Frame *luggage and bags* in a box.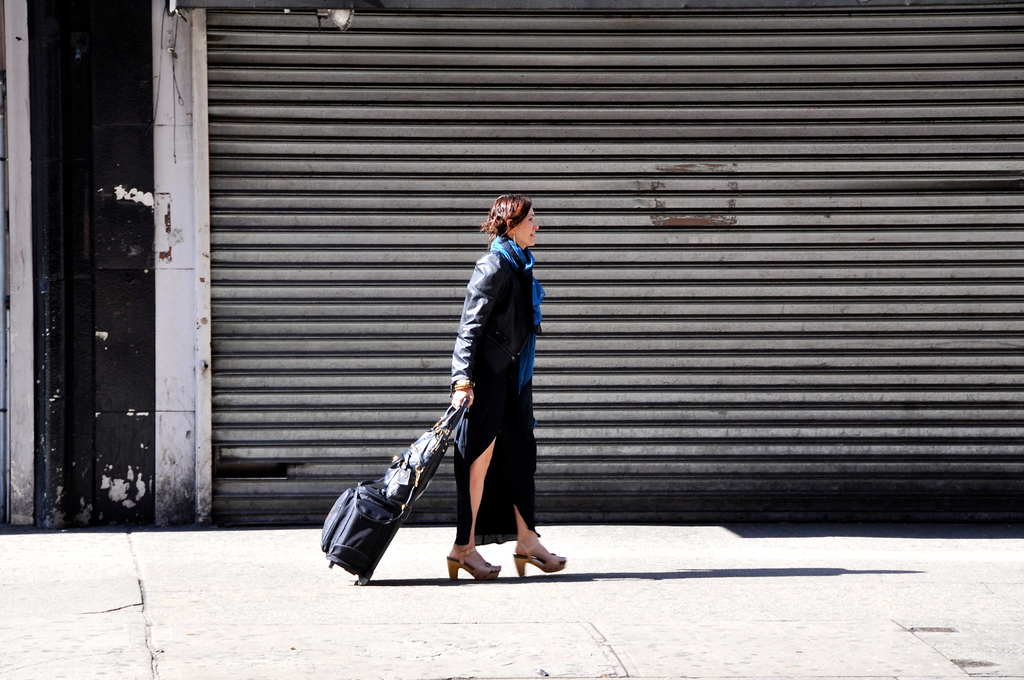
319:394:477:586.
